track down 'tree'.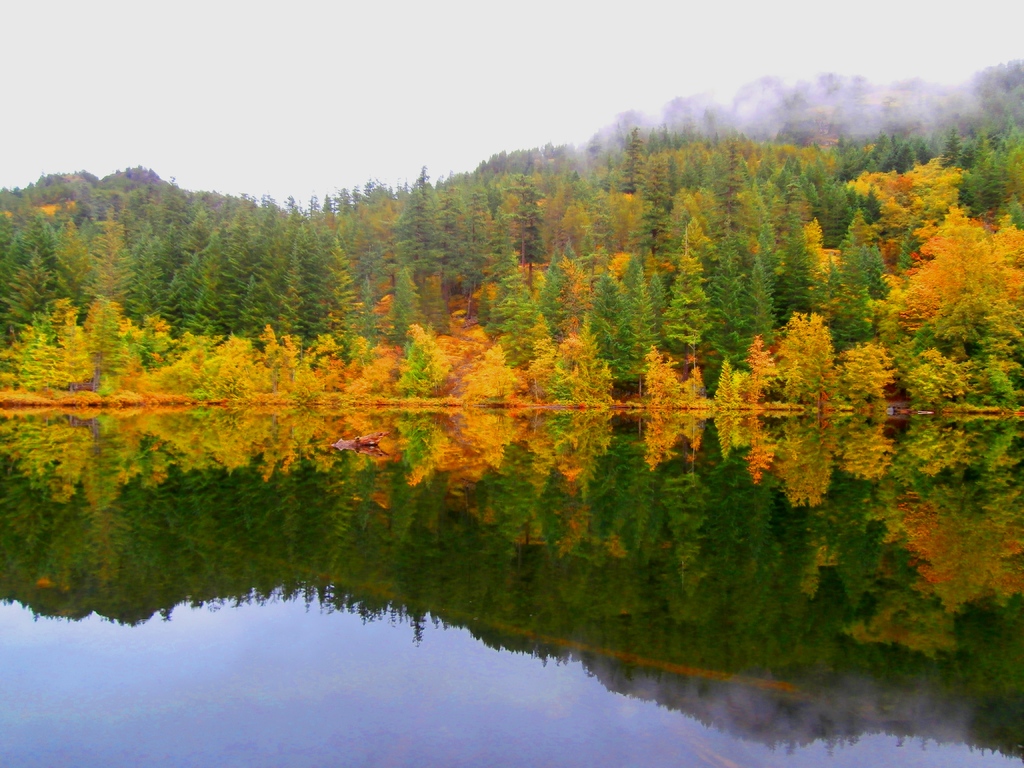
Tracked to x1=1004 y1=198 x2=1023 y2=233.
